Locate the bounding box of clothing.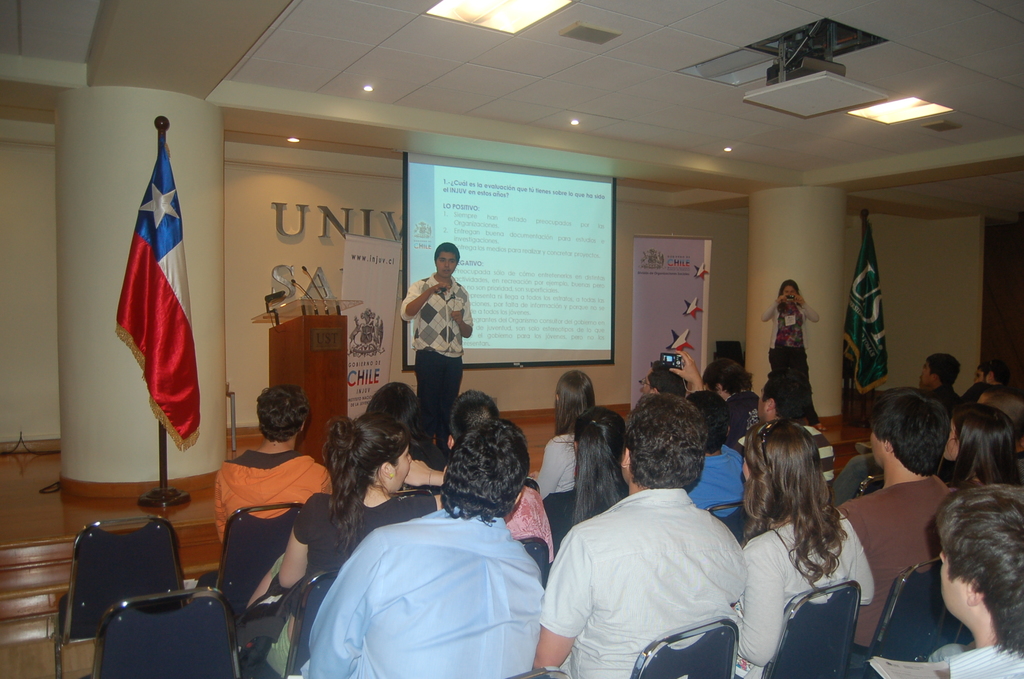
Bounding box: [x1=686, y1=444, x2=749, y2=520].
